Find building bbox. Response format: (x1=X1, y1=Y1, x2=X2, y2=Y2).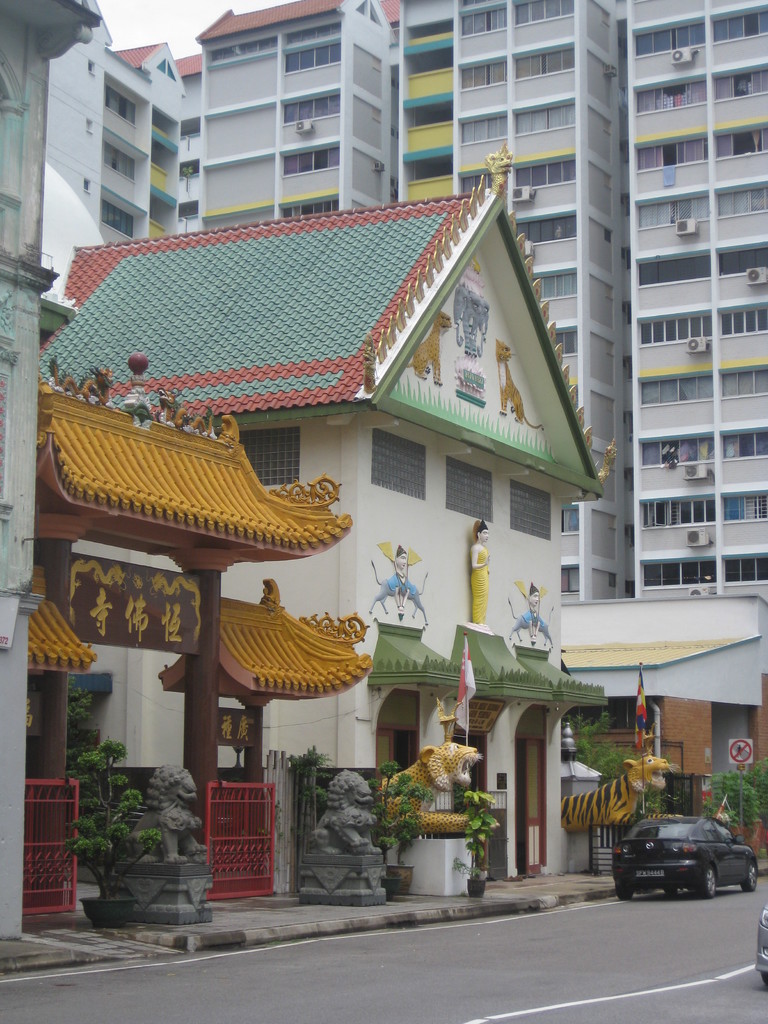
(x1=38, y1=0, x2=189, y2=310).
